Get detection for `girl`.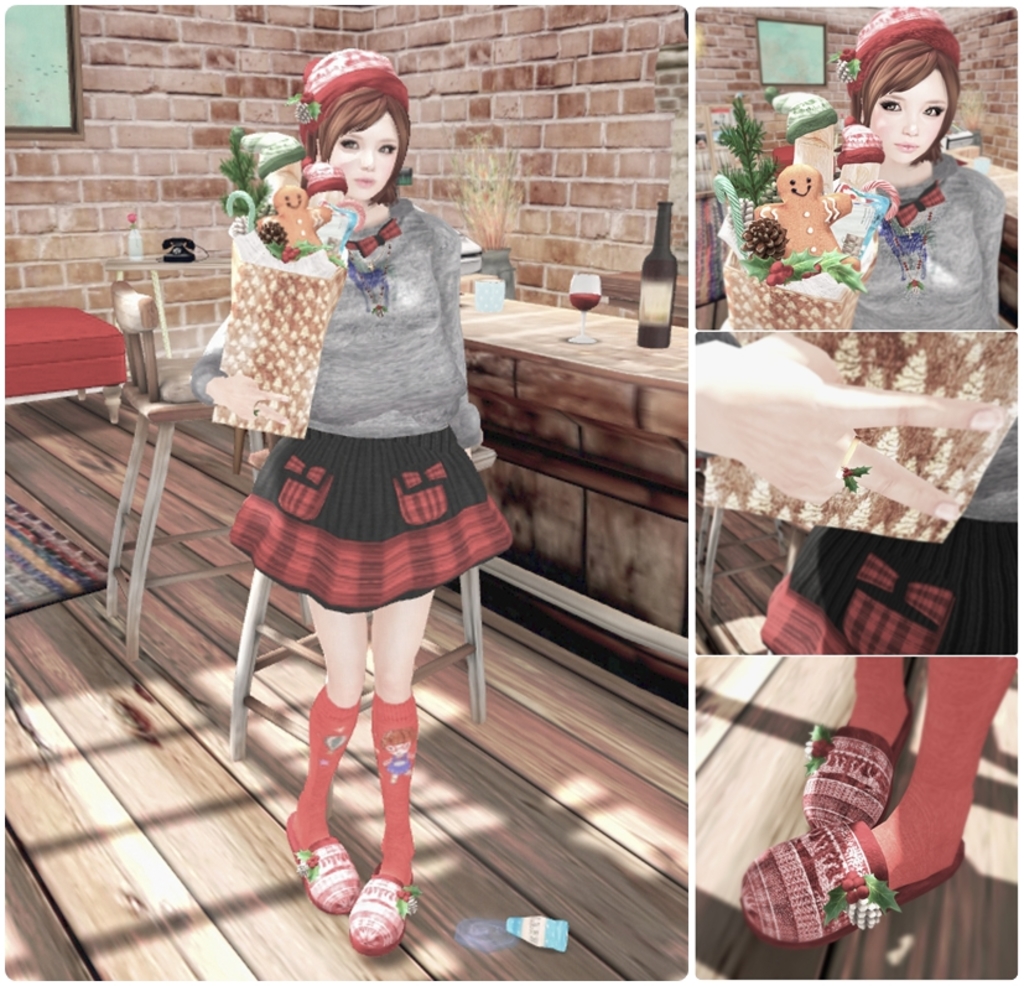
Detection: select_region(193, 40, 513, 953).
